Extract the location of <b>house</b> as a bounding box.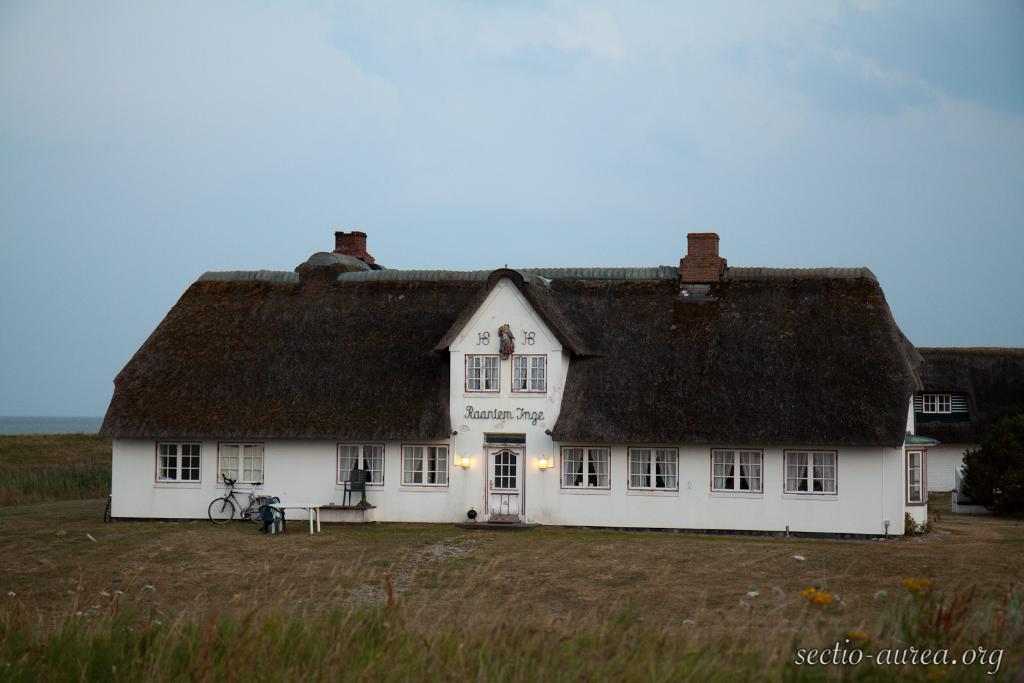
x1=906, y1=342, x2=1023, y2=497.
